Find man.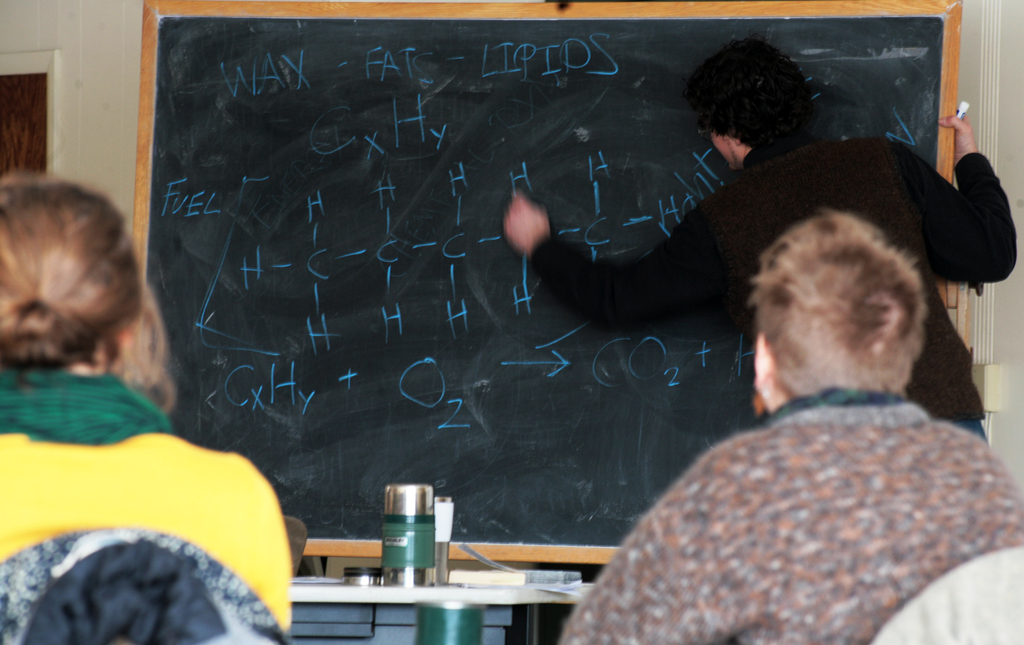
BBox(507, 32, 1018, 443).
